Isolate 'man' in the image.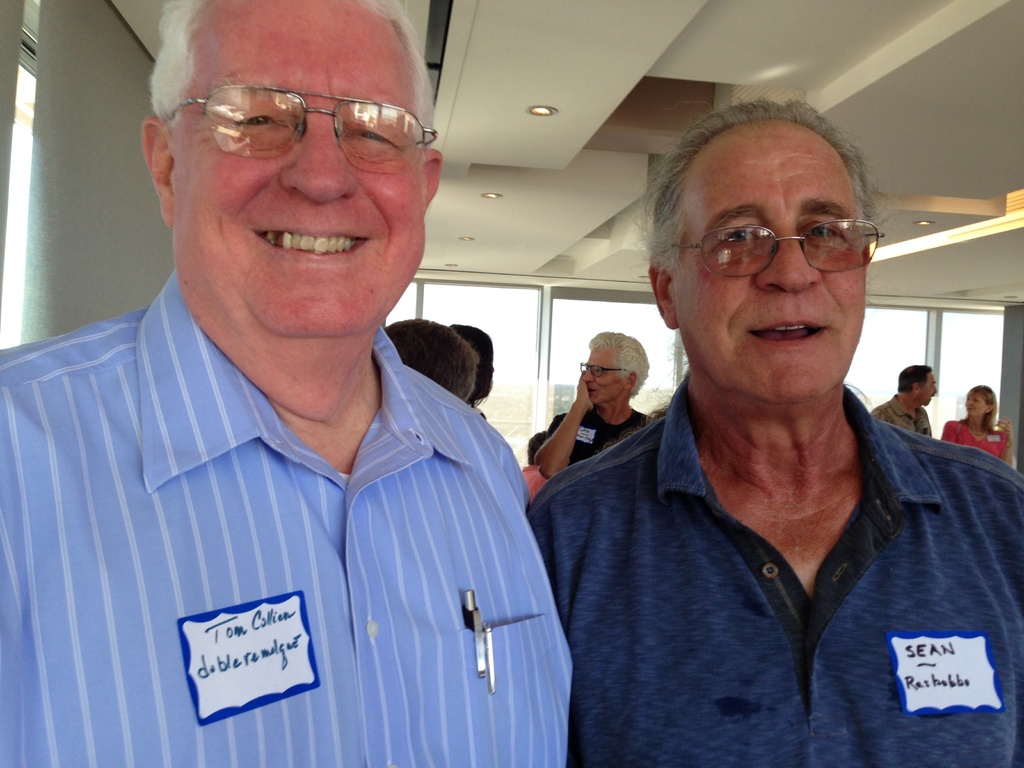
Isolated region: (x1=871, y1=364, x2=934, y2=435).
